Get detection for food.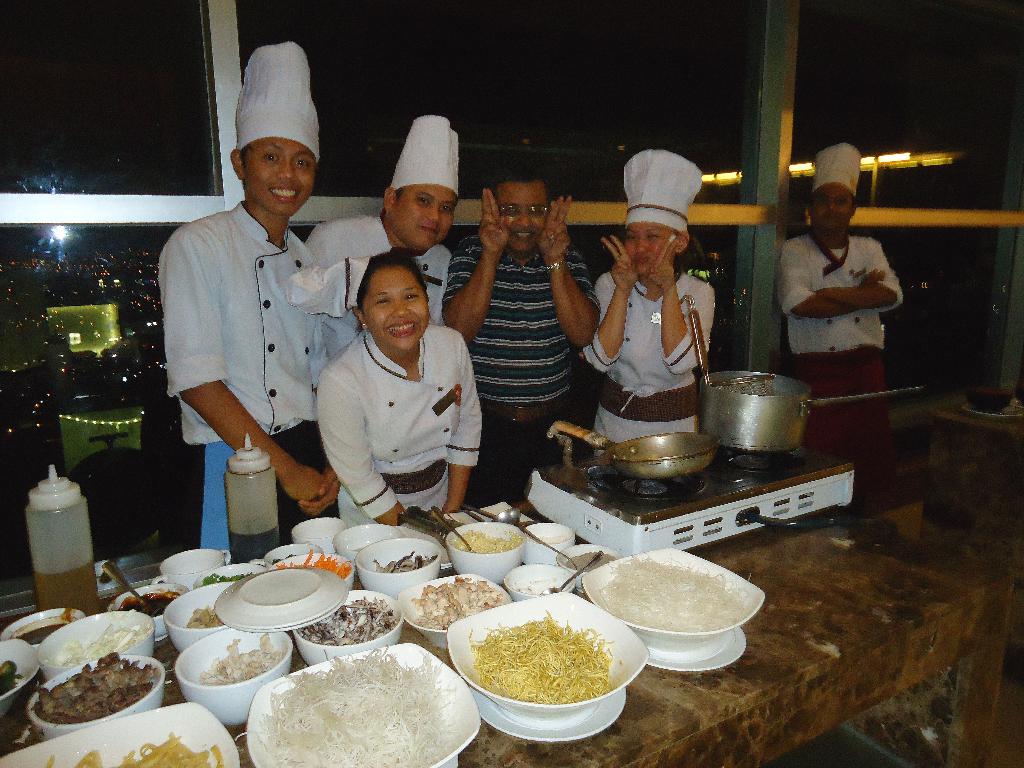
Detection: select_region(367, 548, 433, 575).
